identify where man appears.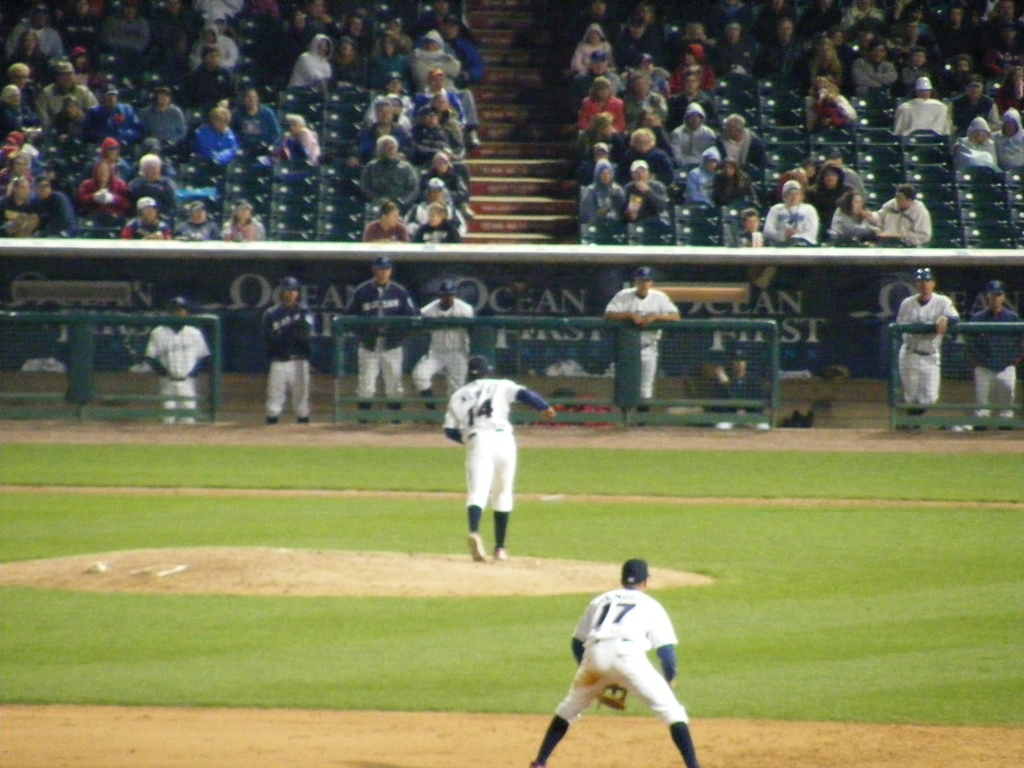
Appears at [left=868, top=183, right=931, bottom=248].
